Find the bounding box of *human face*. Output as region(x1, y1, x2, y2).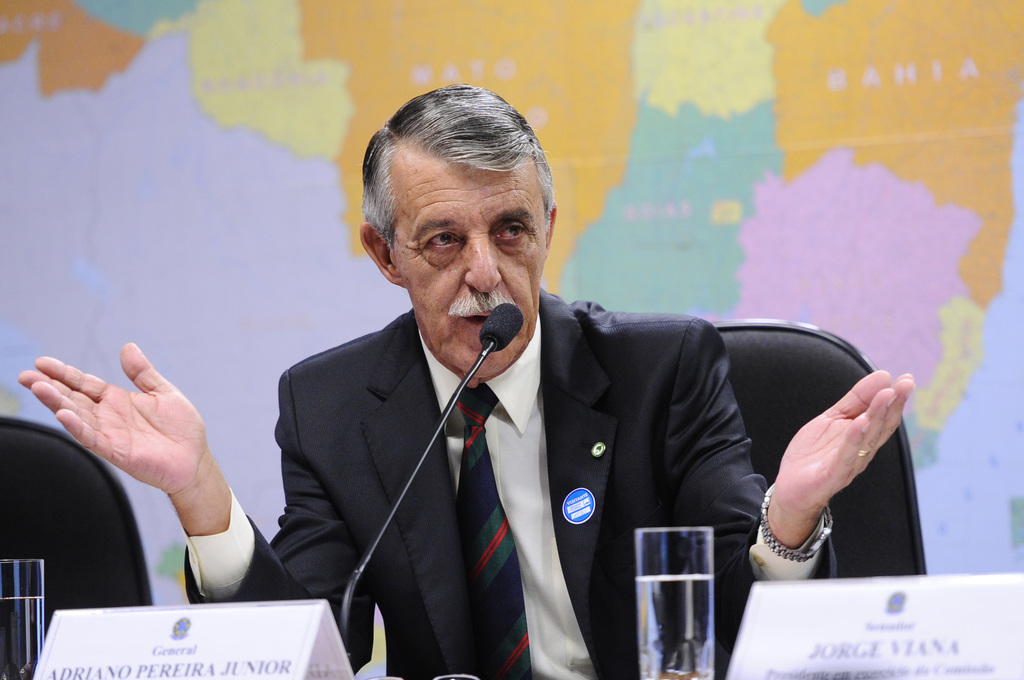
region(397, 169, 543, 372).
